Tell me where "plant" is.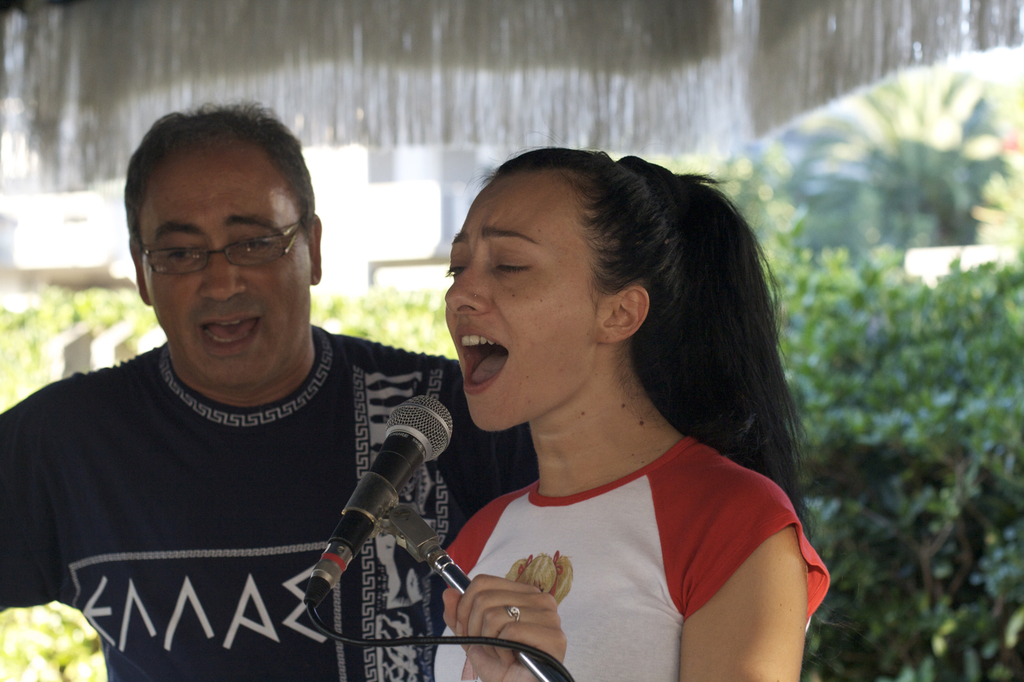
"plant" is at [761,256,1023,681].
